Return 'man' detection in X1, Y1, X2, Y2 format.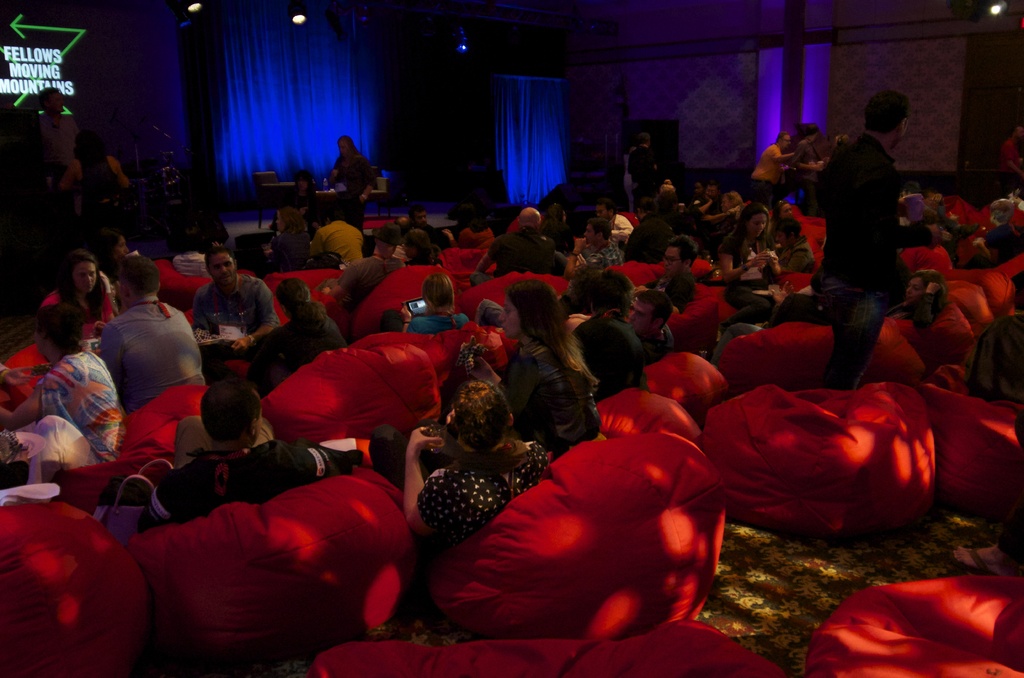
396, 217, 409, 227.
